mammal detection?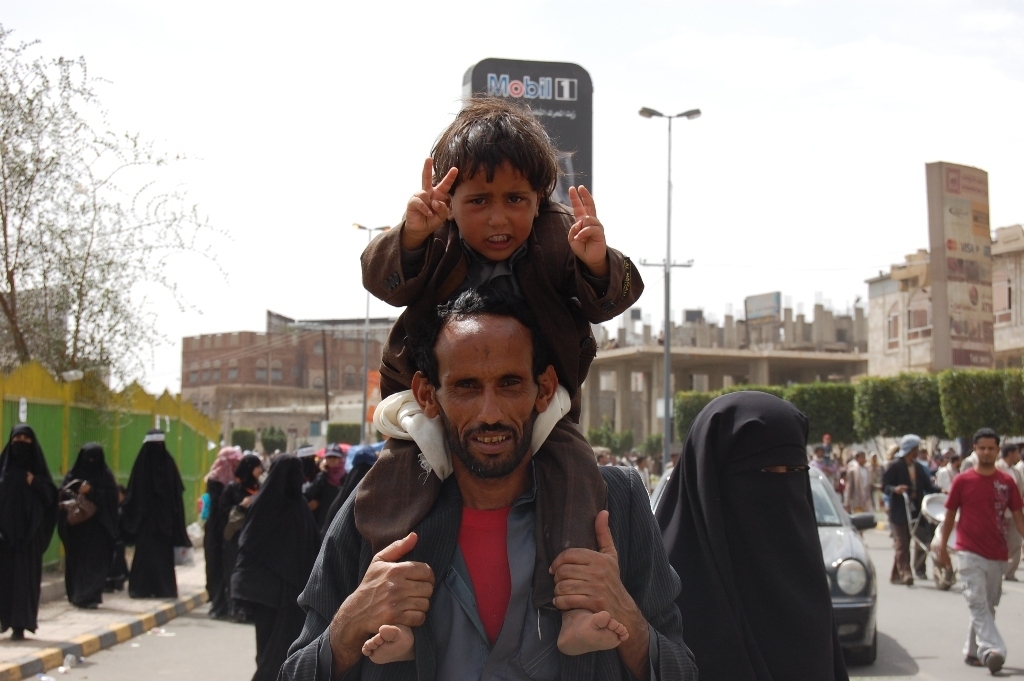
box=[1000, 436, 1023, 582]
